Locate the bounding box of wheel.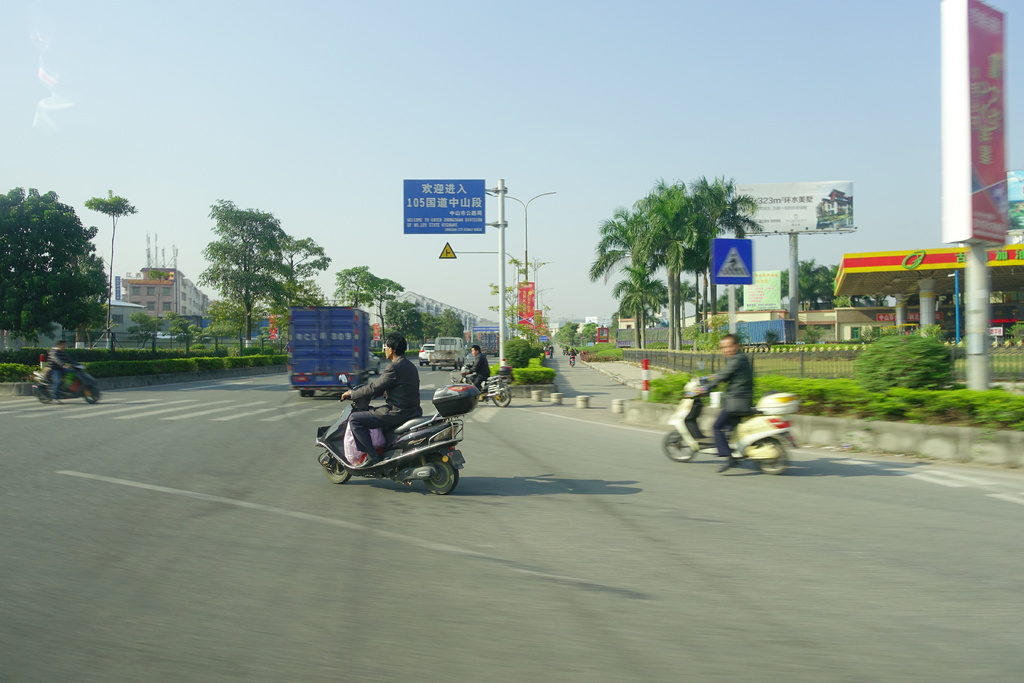
Bounding box: [x1=426, y1=454, x2=456, y2=492].
